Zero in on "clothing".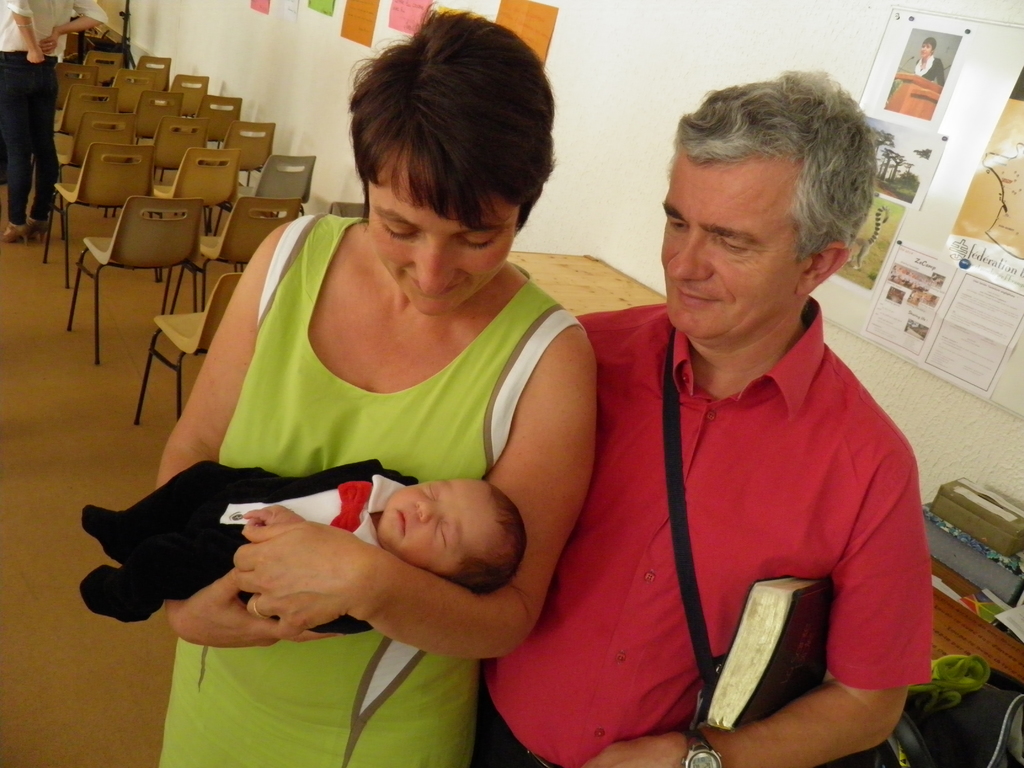
Zeroed in: BBox(140, 212, 580, 765).
